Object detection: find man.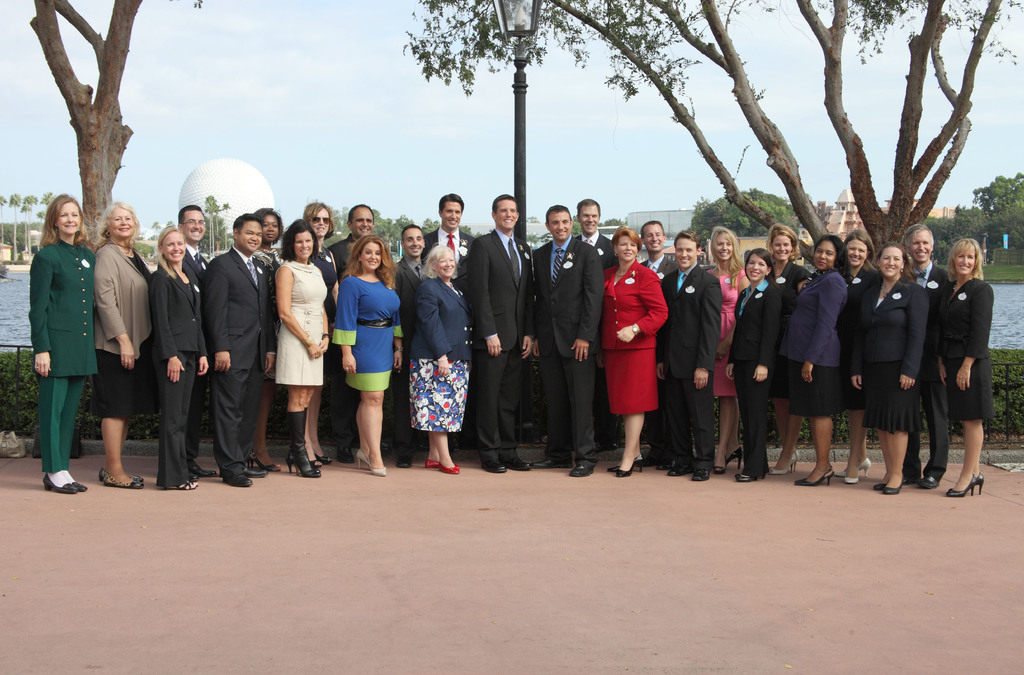
{"left": 433, "top": 195, "right": 470, "bottom": 261}.
